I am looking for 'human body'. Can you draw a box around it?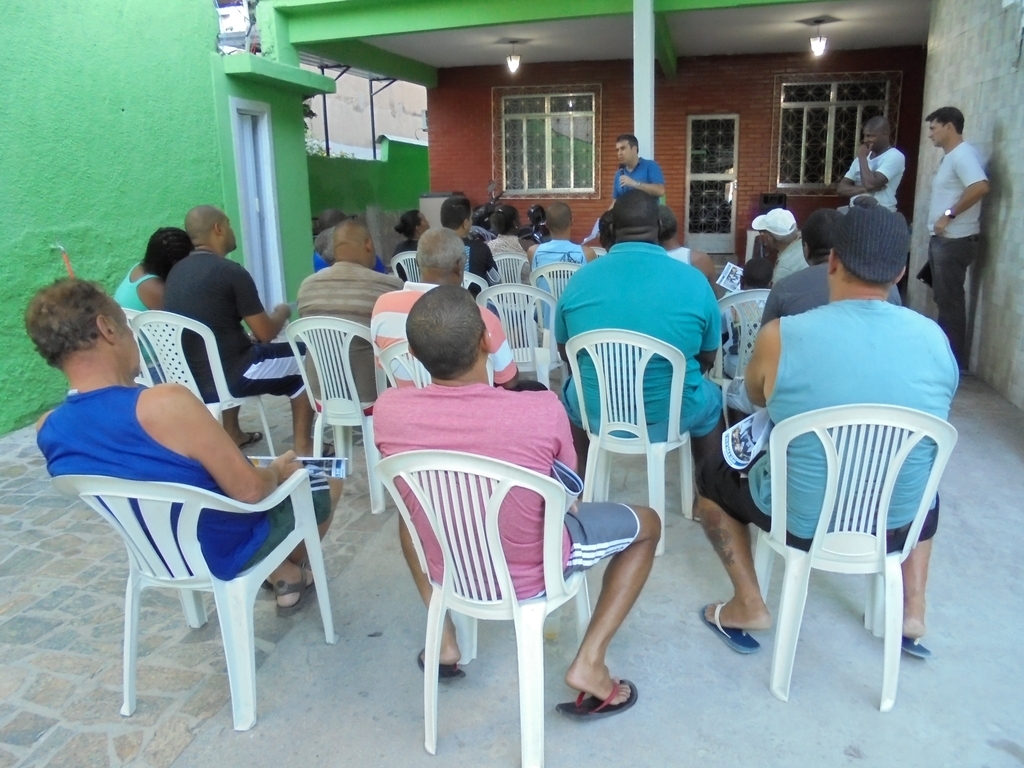
Sure, the bounding box is 376, 379, 662, 715.
